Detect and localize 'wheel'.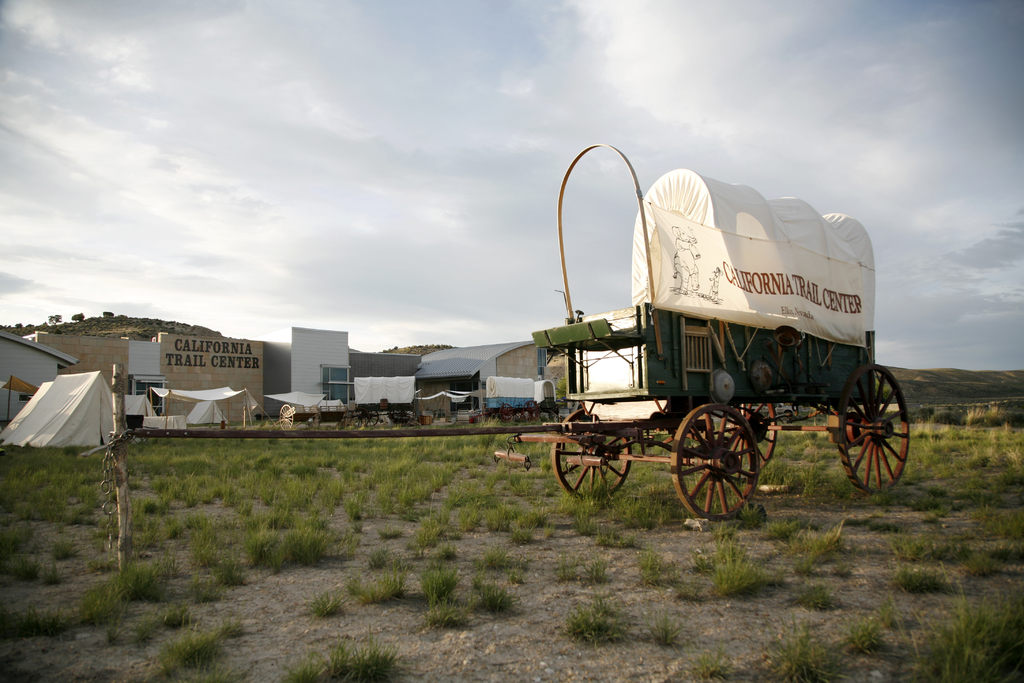
Localized at locate(669, 402, 758, 523).
